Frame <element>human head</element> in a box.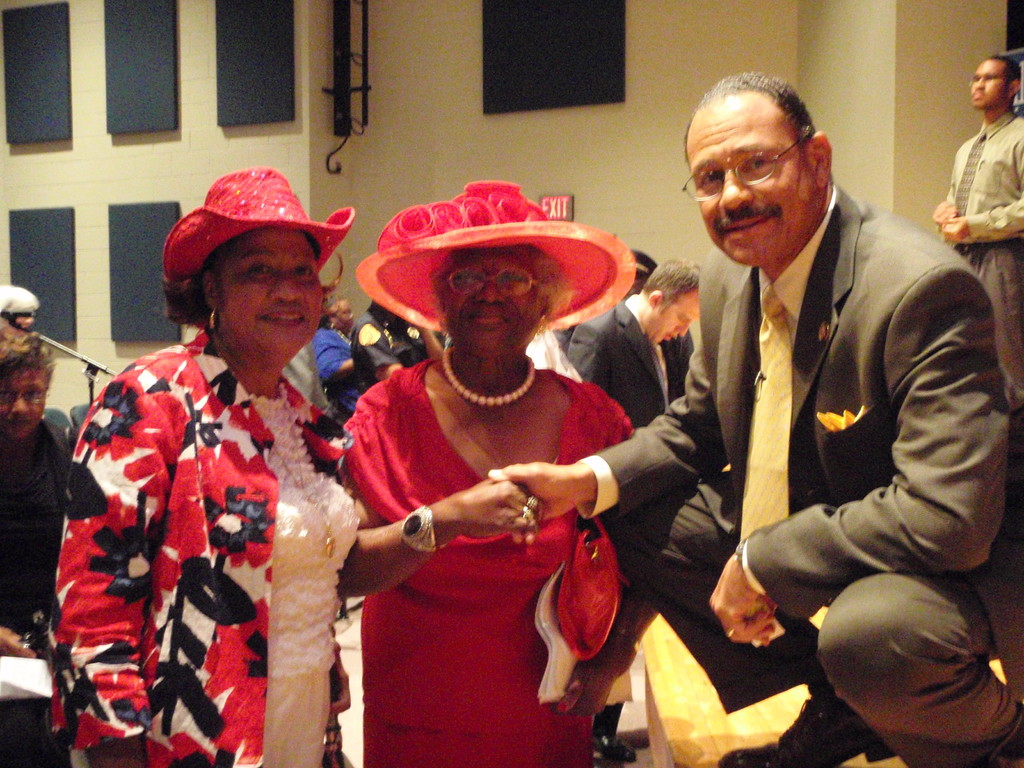
region(430, 246, 563, 358).
